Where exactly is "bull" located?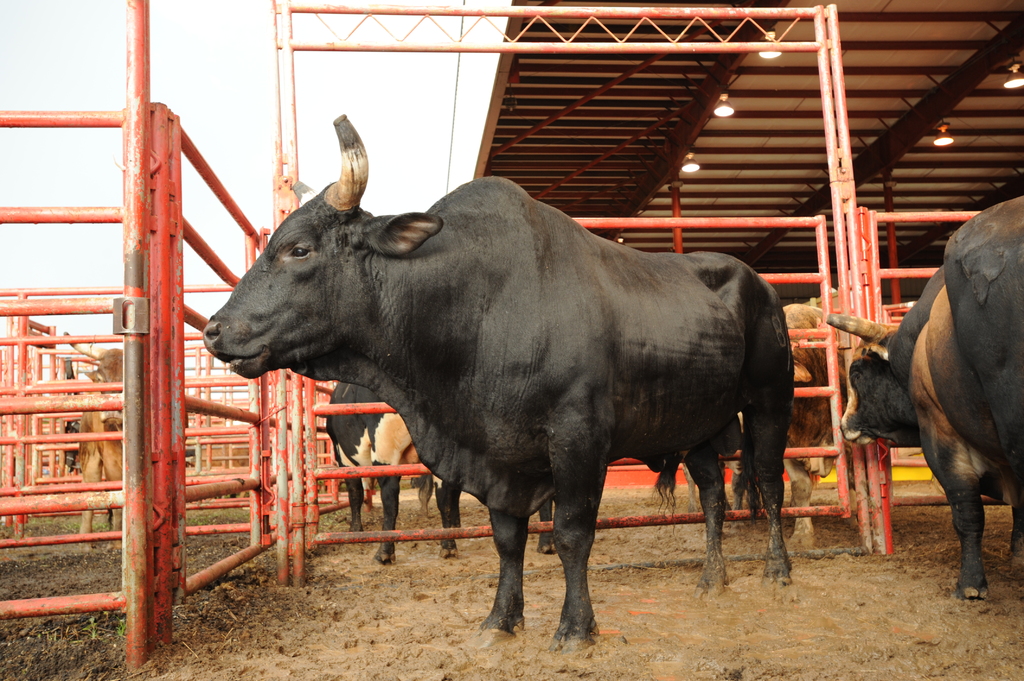
Its bounding box is box=[60, 318, 127, 549].
